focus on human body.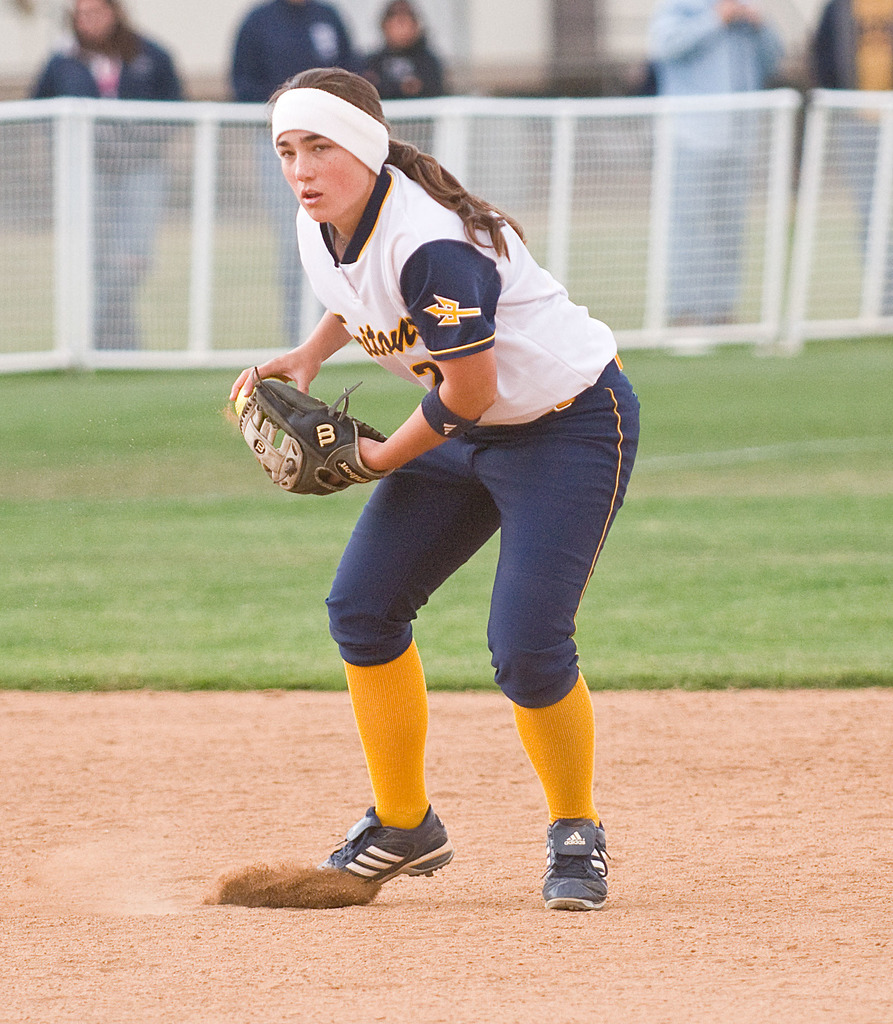
Focused at locate(297, 140, 636, 895).
